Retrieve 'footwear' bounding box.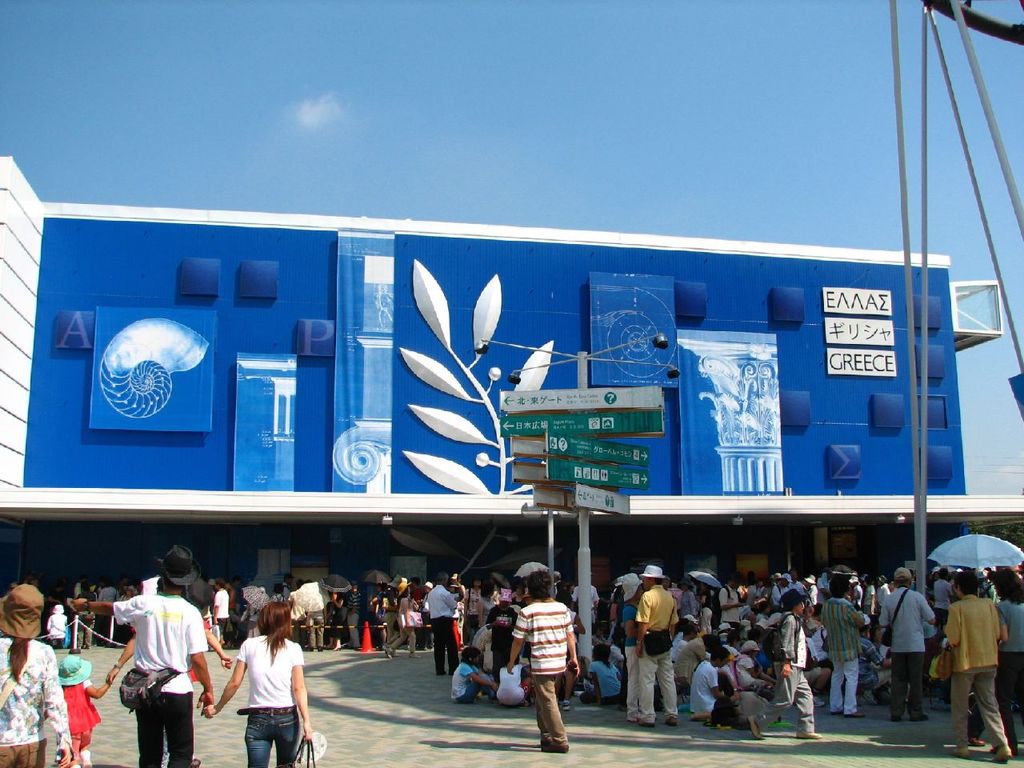
Bounding box: 796:730:820:743.
